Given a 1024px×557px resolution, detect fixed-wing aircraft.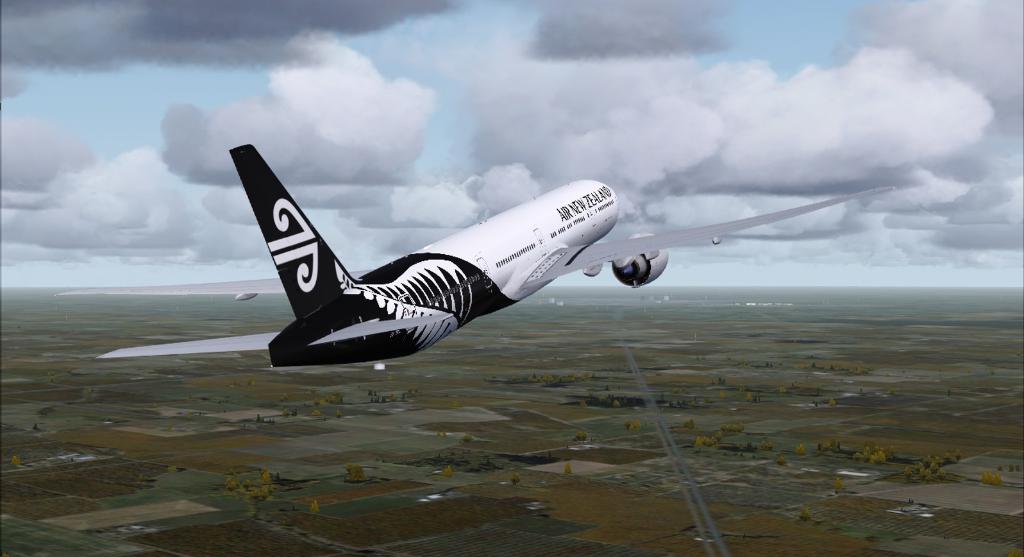
(97, 141, 898, 368).
